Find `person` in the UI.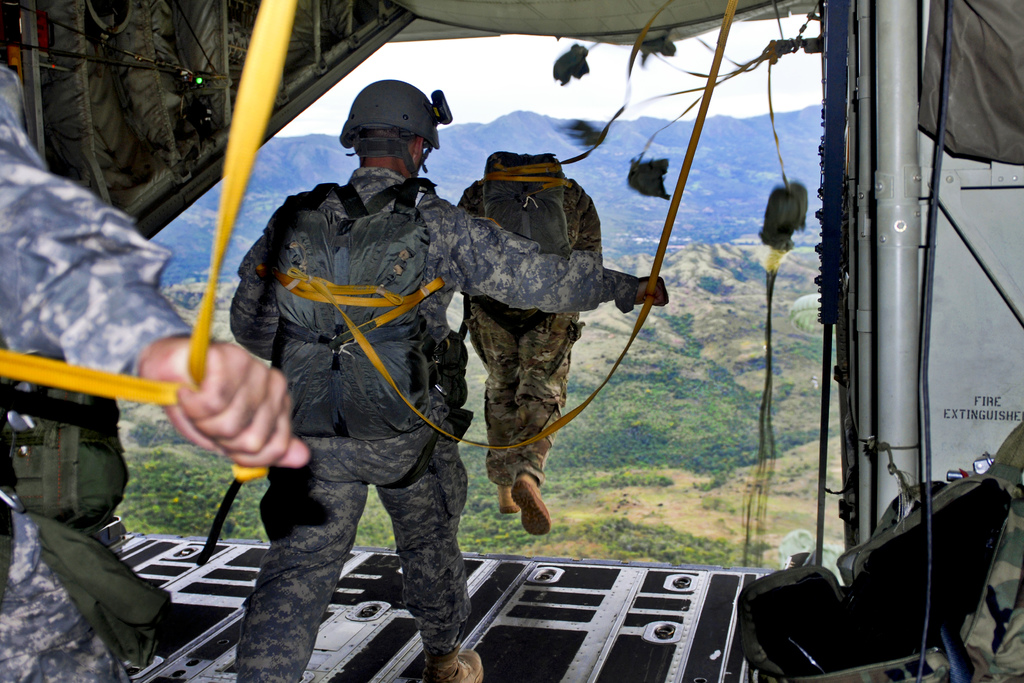
UI element at (217,89,669,682).
